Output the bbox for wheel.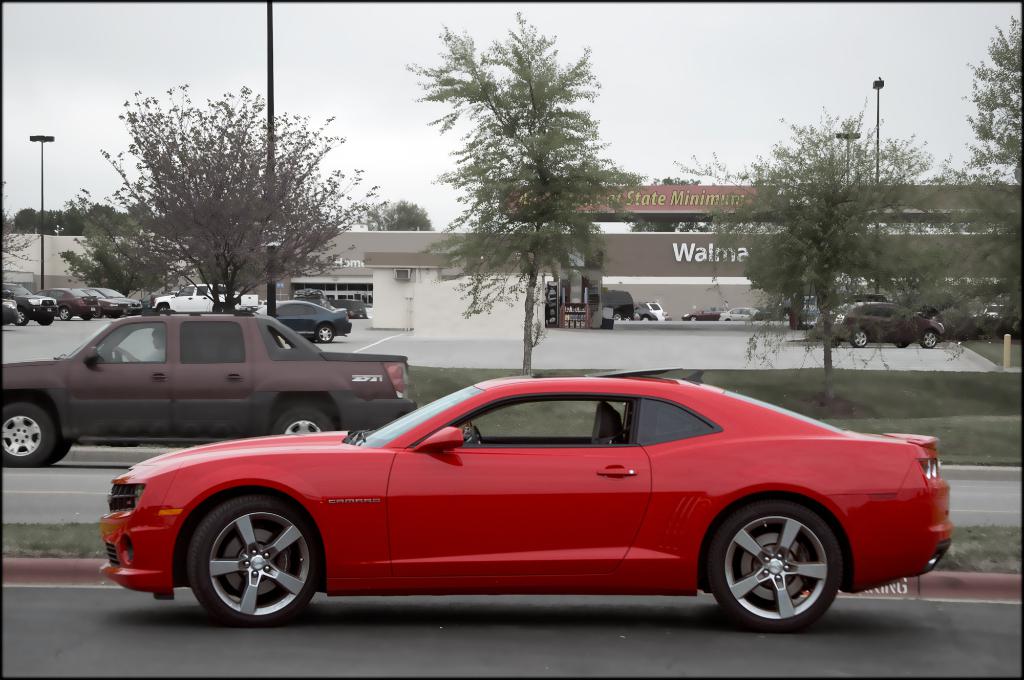
<box>266,401,336,434</box>.
